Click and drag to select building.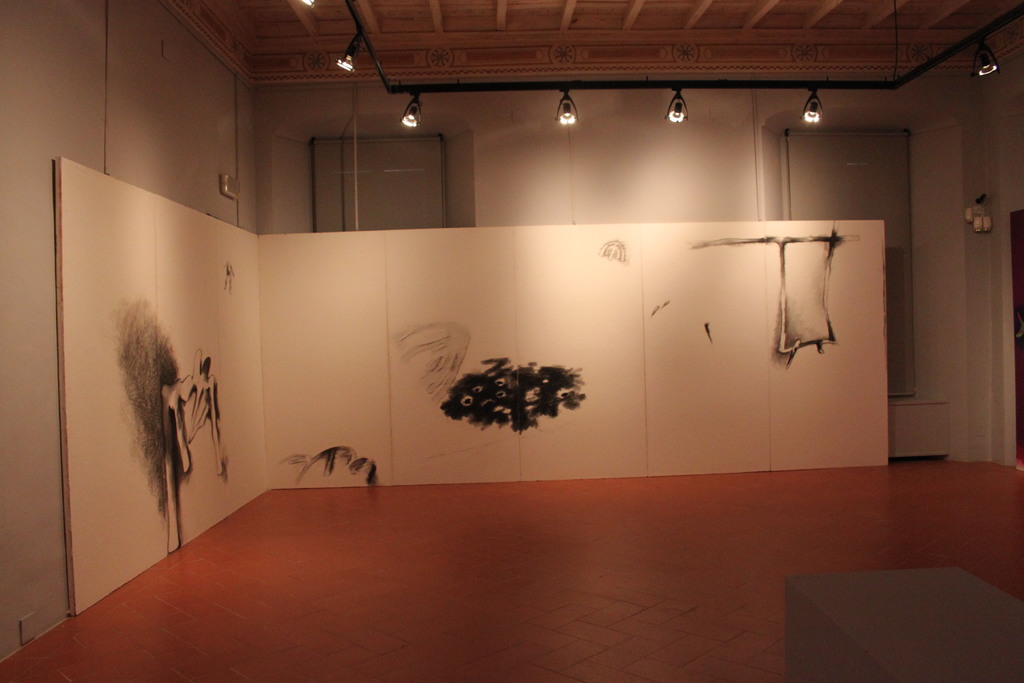
Selection: 0 0 1023 682.
